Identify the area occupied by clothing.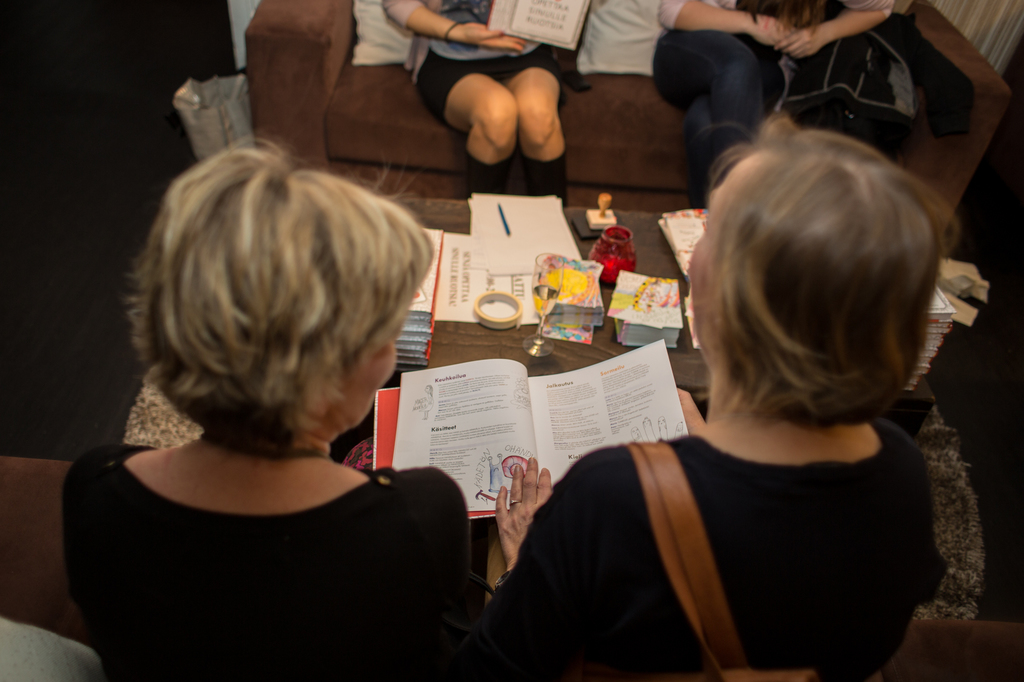
Area: x1=46, y1=447, x2=512, y2=678.
